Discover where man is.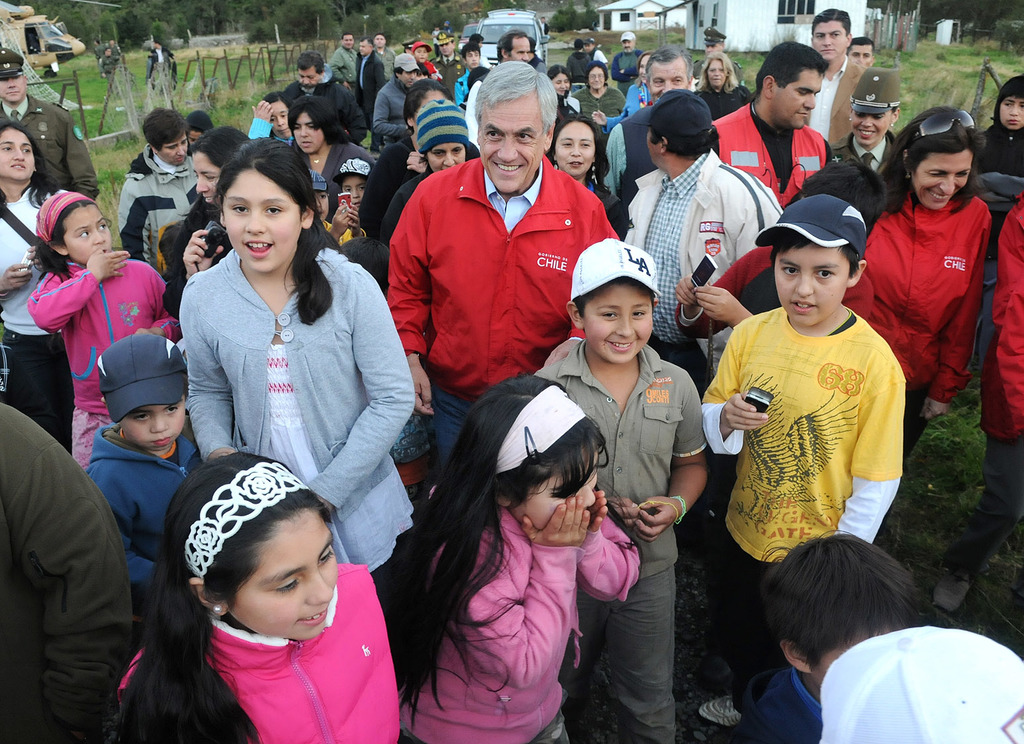
Discovered at (left=371, top=51, right=422, bottom=152).
